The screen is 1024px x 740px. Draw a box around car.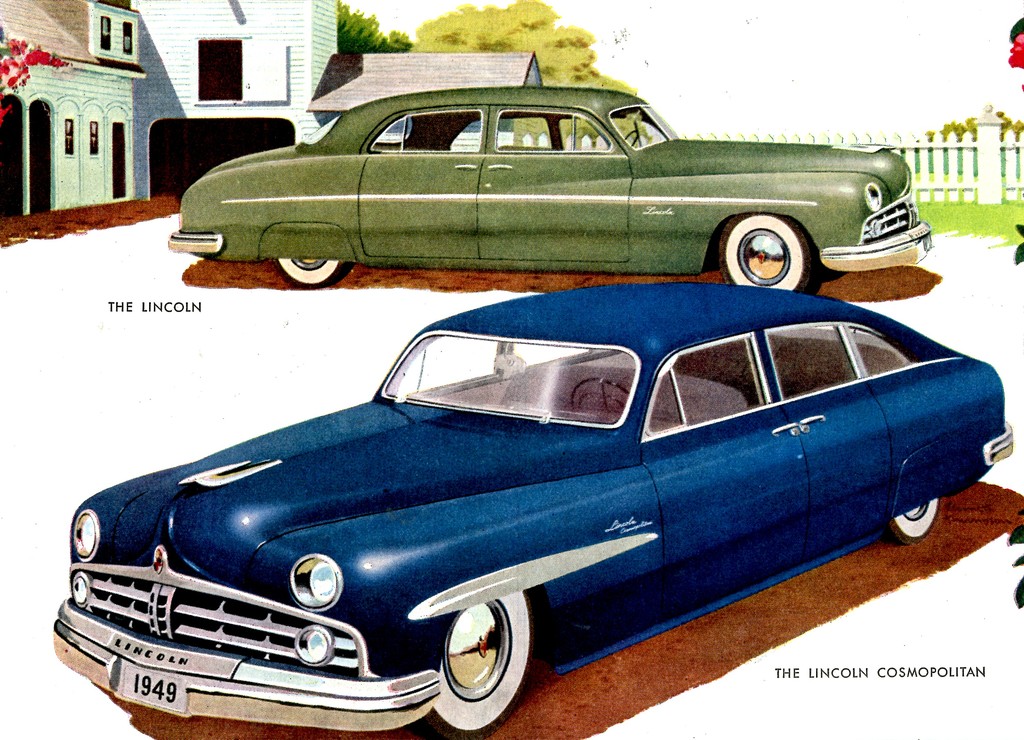
[170, 88, 934, 293].
